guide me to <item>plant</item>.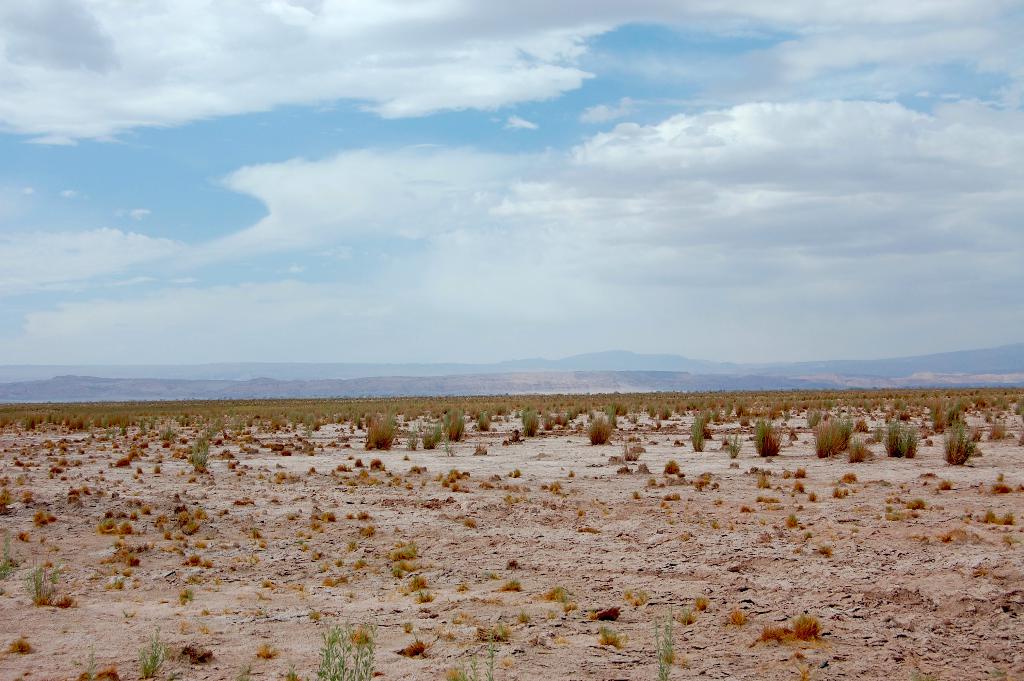
Guidance: locate(198, 607, 210, 616).
